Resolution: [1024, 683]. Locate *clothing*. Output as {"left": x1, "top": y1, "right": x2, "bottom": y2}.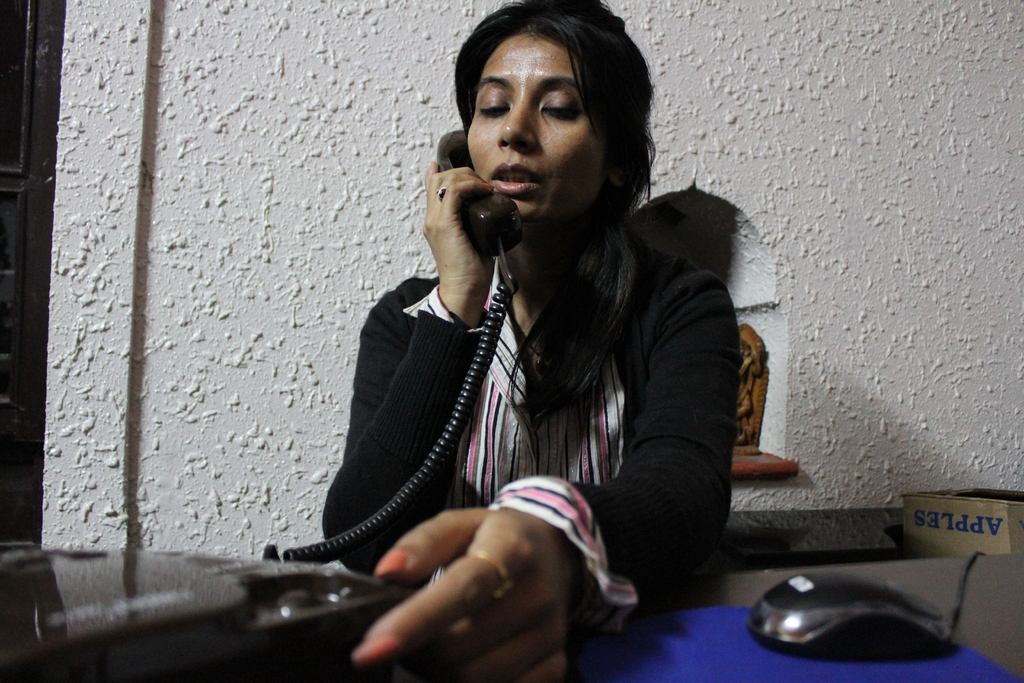
{"left": 301, "top": 181, "right": 775, "bottom": 592}.
